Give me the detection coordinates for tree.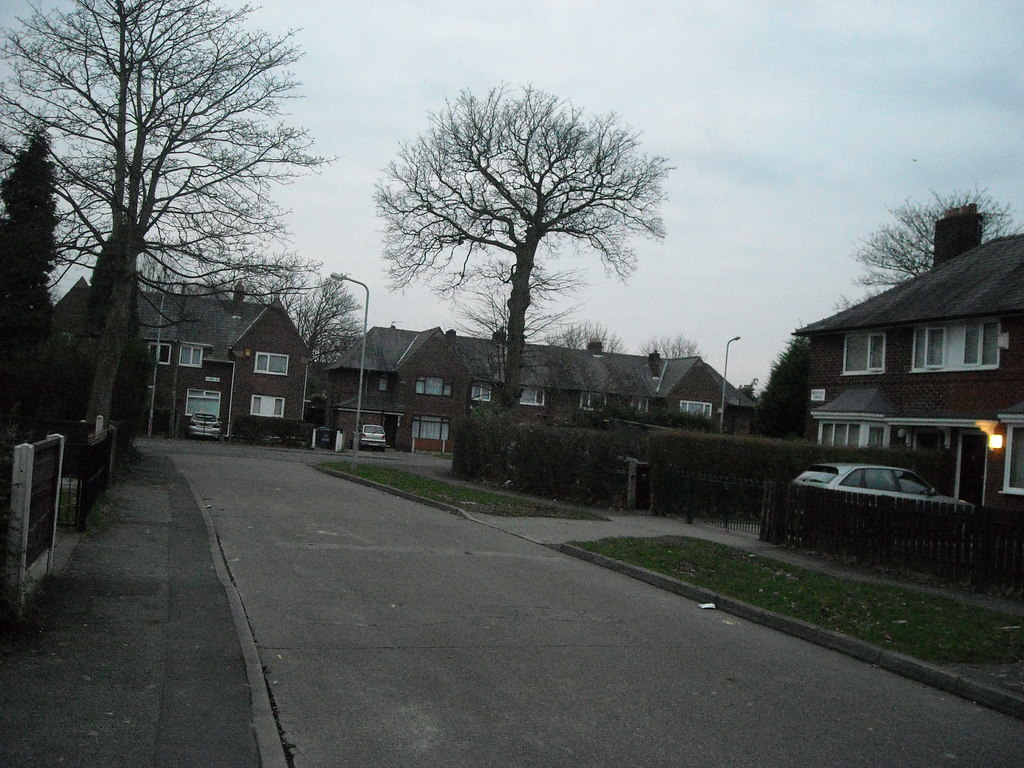
637/328/707/357.
